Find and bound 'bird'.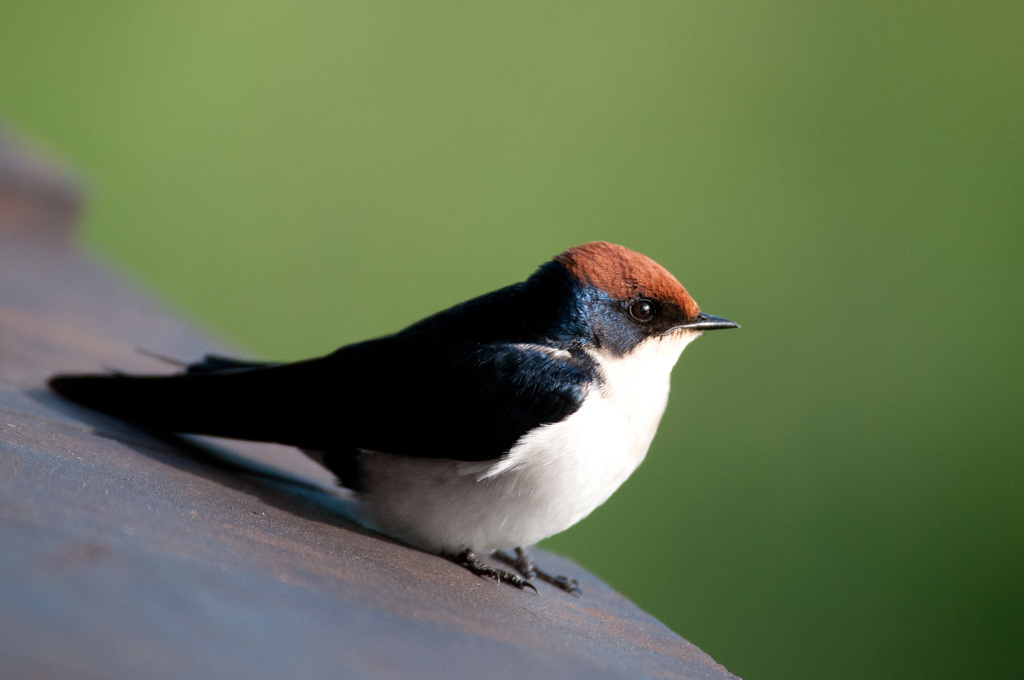
Bound: 47,223,768,614.
